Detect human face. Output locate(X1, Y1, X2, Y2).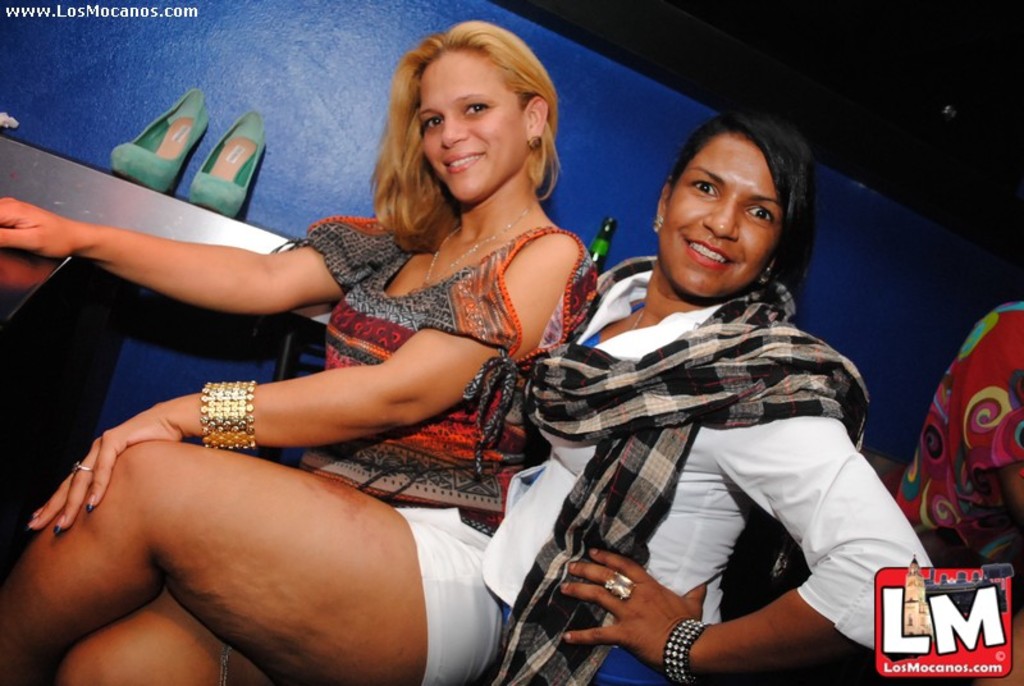
locate(666, 129, 780, 292).
